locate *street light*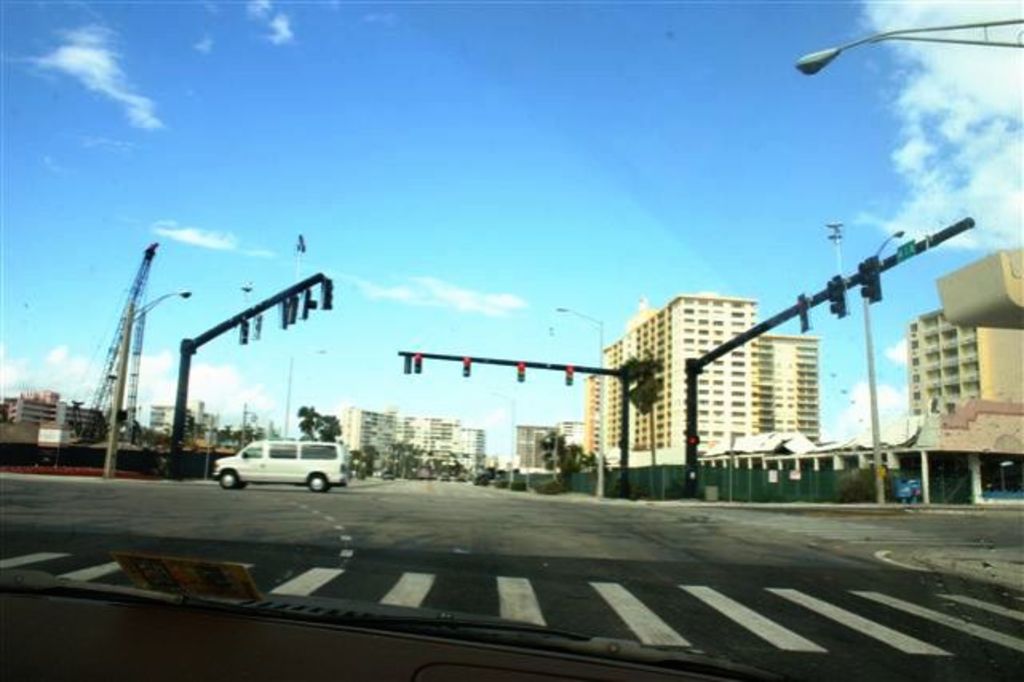
x1=278, y1=343, x2=327, y2=447
